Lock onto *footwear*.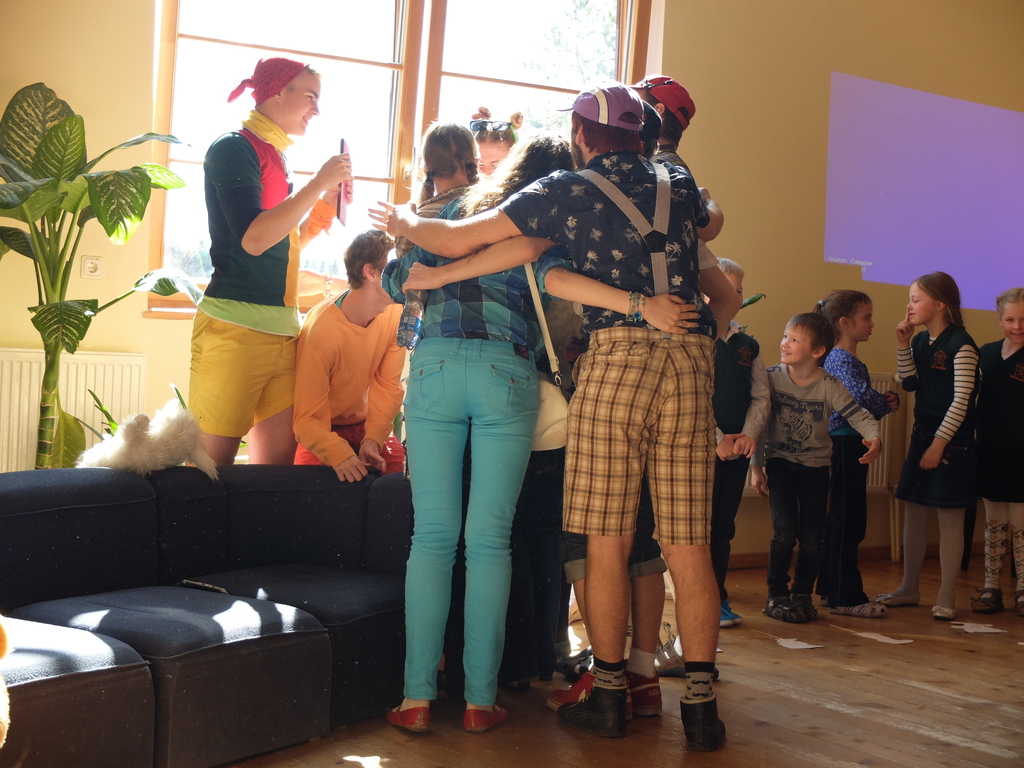
Locked: bbox(829, 600, 890, 620).
